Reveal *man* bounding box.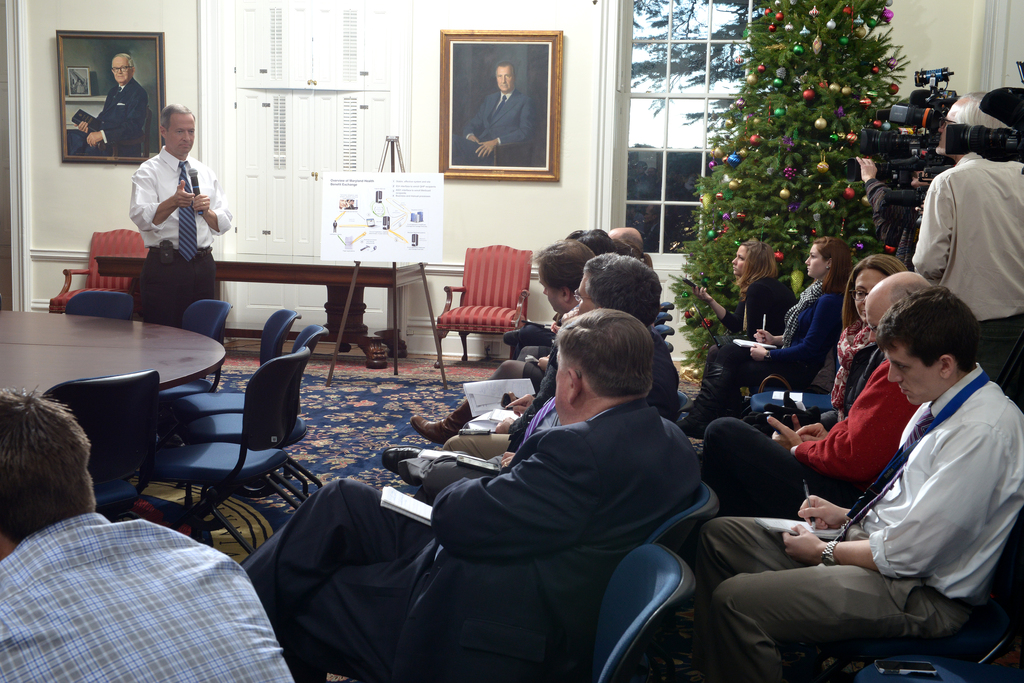
Revealed: x1=376 y1=240 x2=598 y2=486.
